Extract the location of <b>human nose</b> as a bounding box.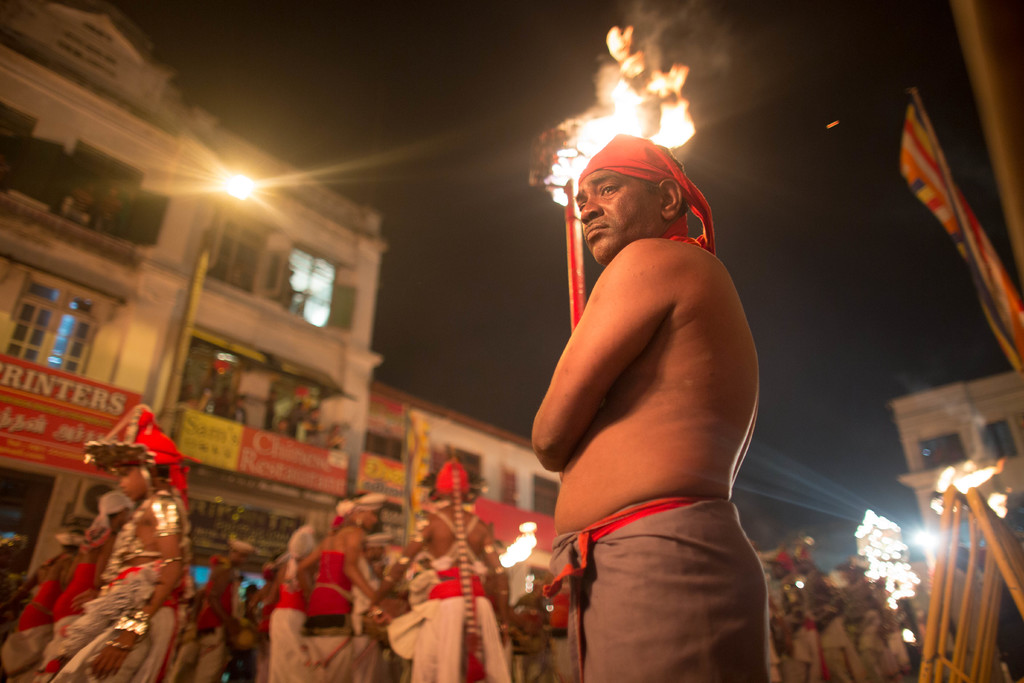
115,477,127,490.
